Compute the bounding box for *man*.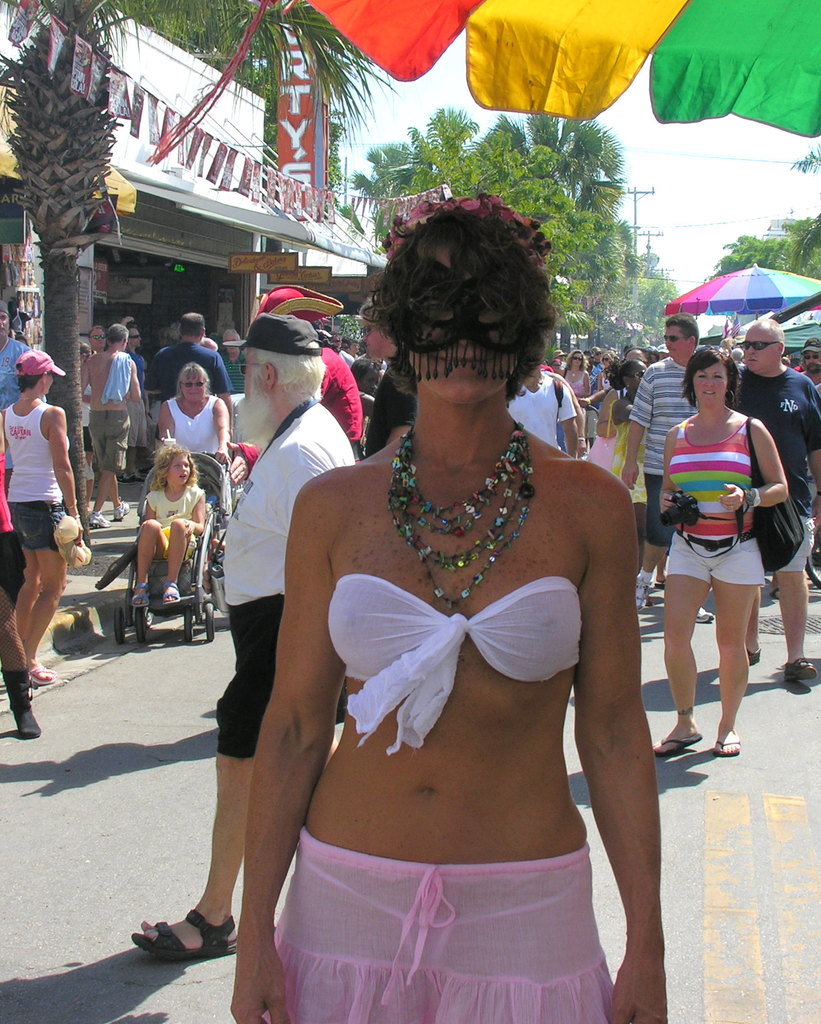
select_region(173, 314, 370, 994).
